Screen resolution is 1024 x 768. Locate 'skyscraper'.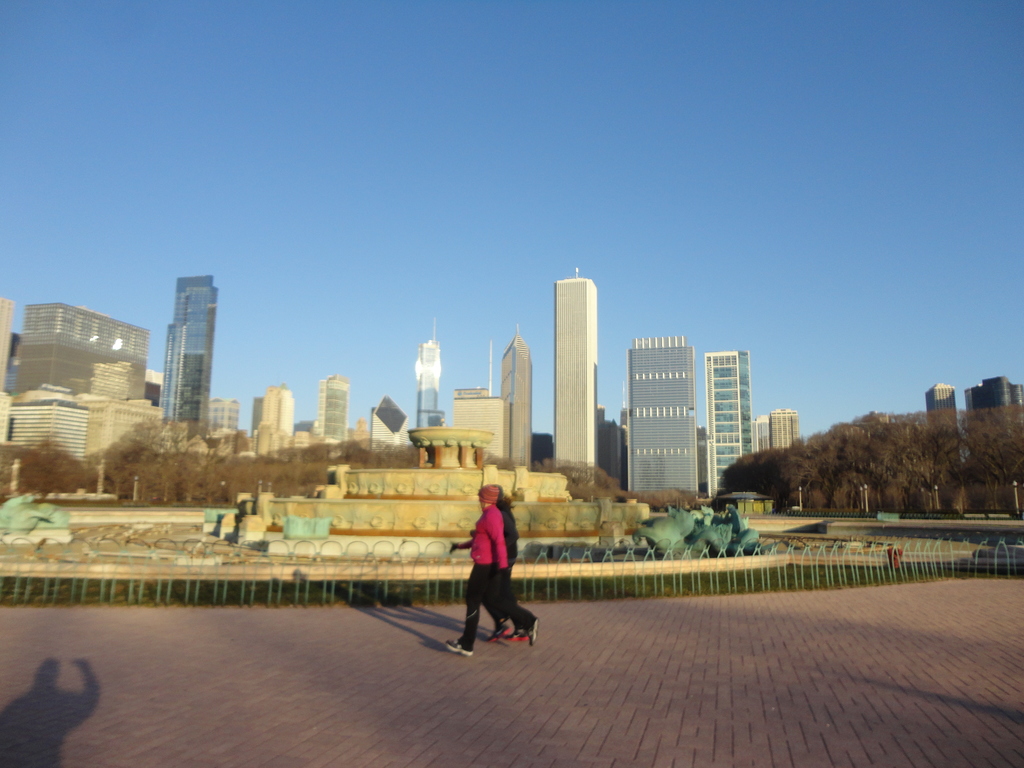
<region>705, 348, 755, 502</region>.
